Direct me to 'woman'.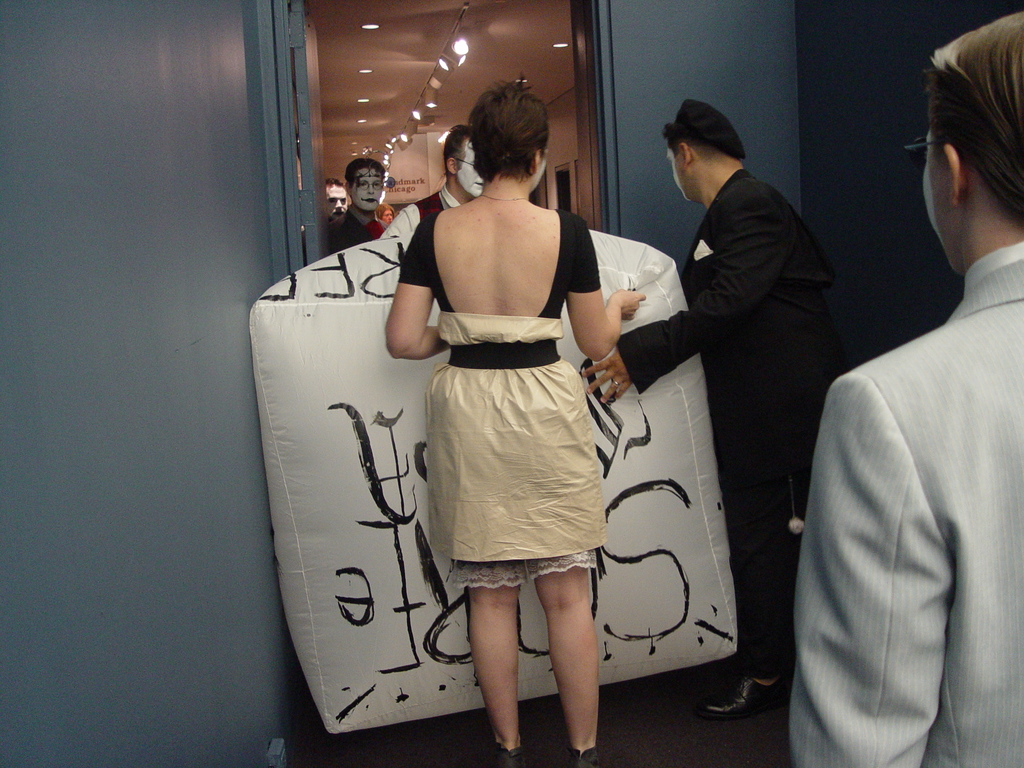
Direction: (383,88,645,702).
